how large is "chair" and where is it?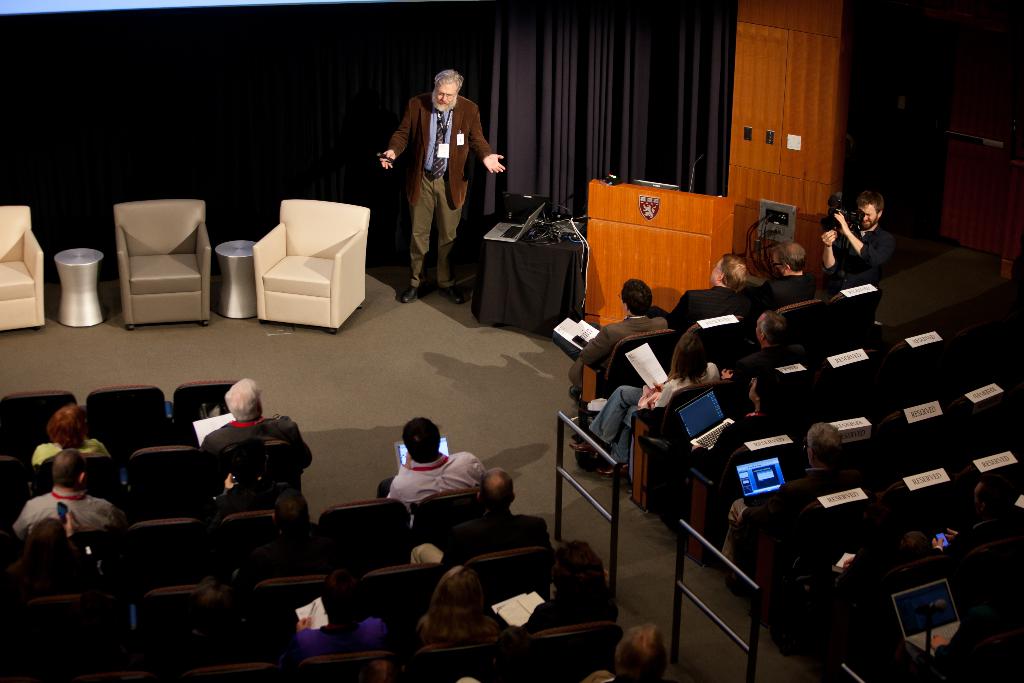
Bounding box: l=884, t=331, r=960, b=400.
